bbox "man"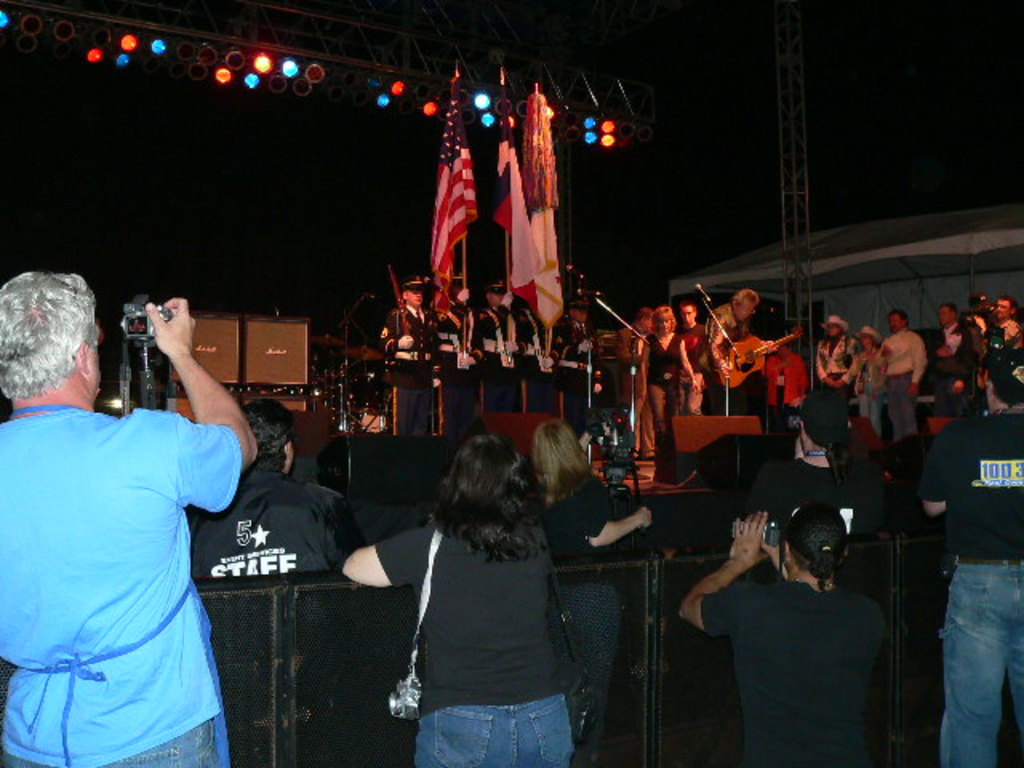
555/288/598/432
